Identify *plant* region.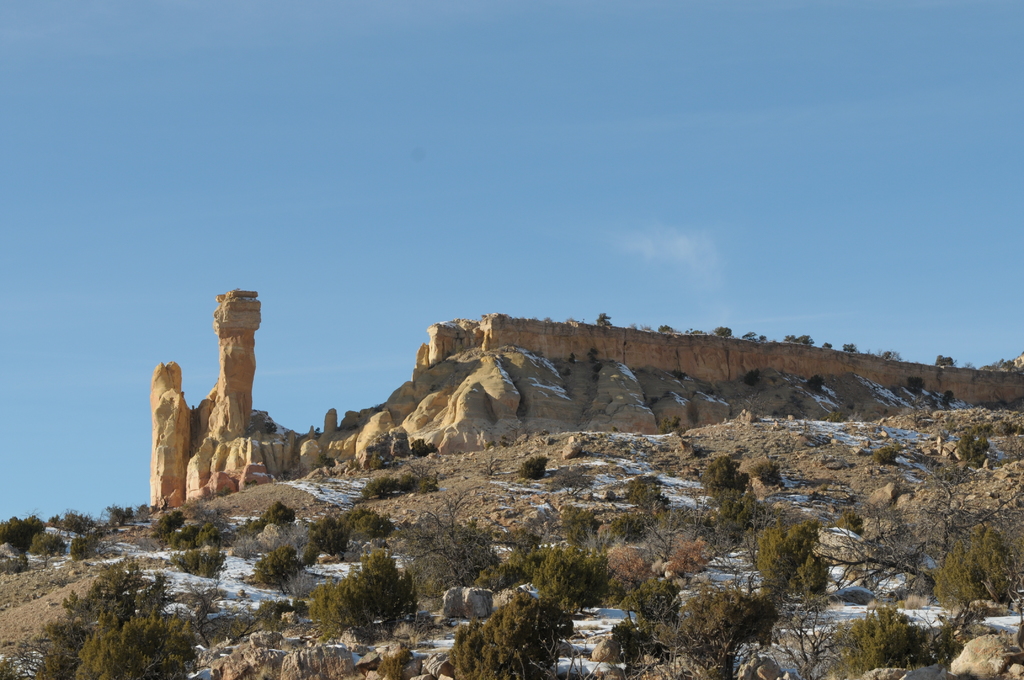
Region: (744, 391, 774, 420).
